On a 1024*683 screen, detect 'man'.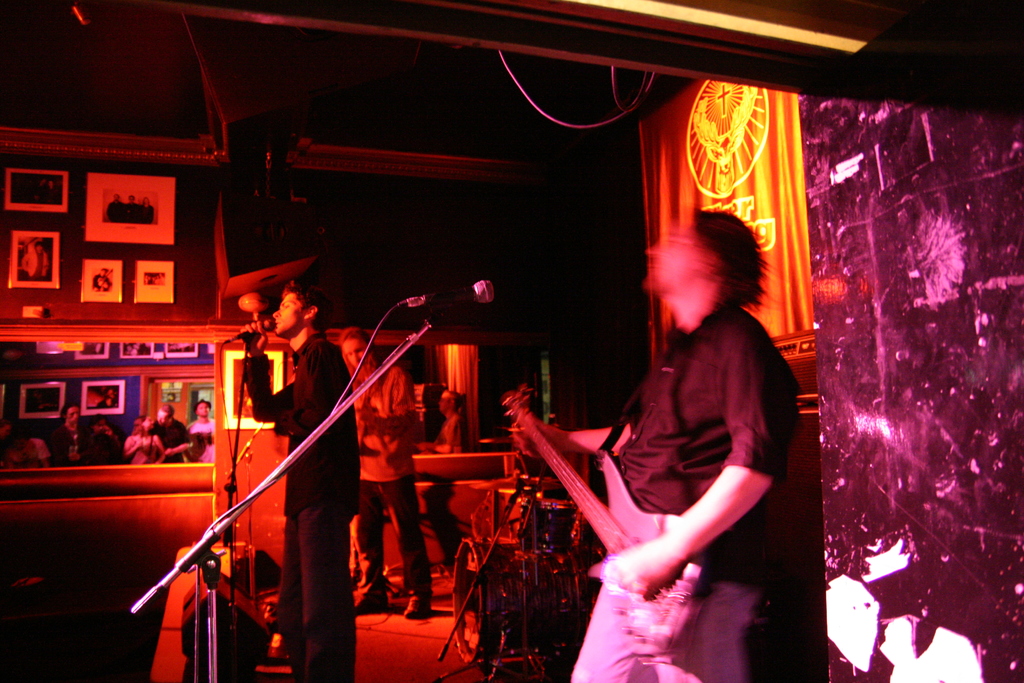
select_region(241, 279, 362, 679).
